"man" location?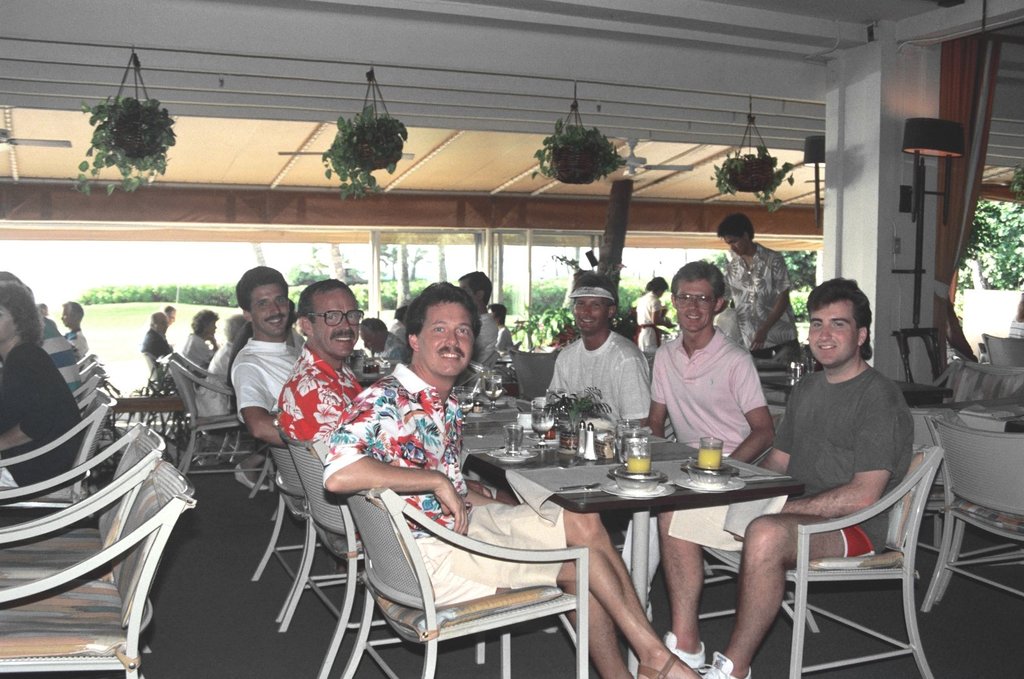
region(735, 274, 945, 544)
